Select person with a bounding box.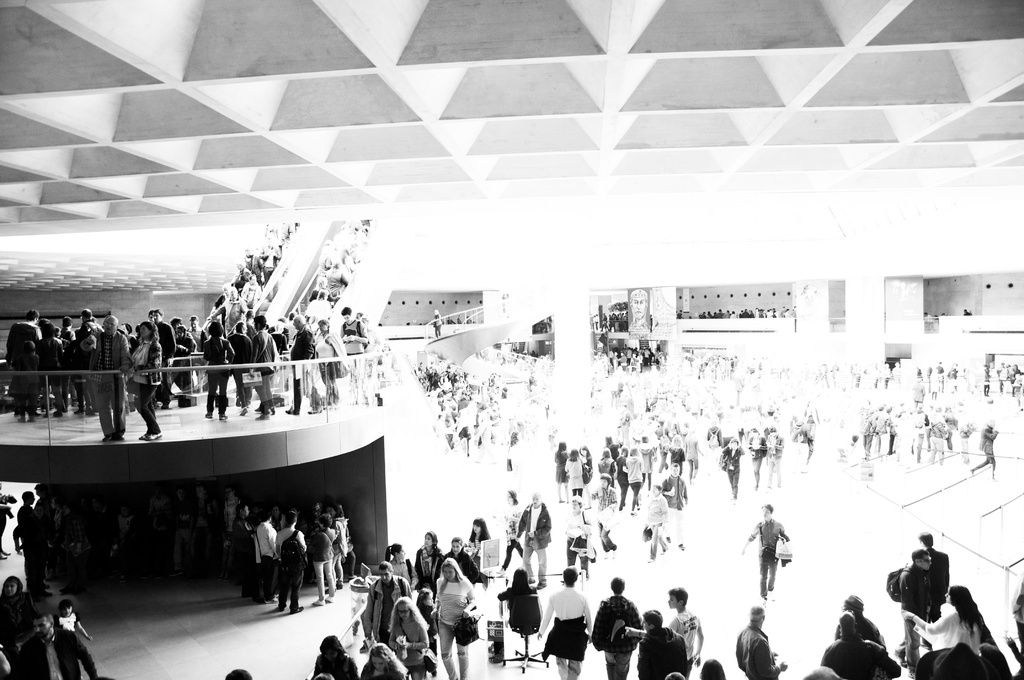
917 530 949 594.
